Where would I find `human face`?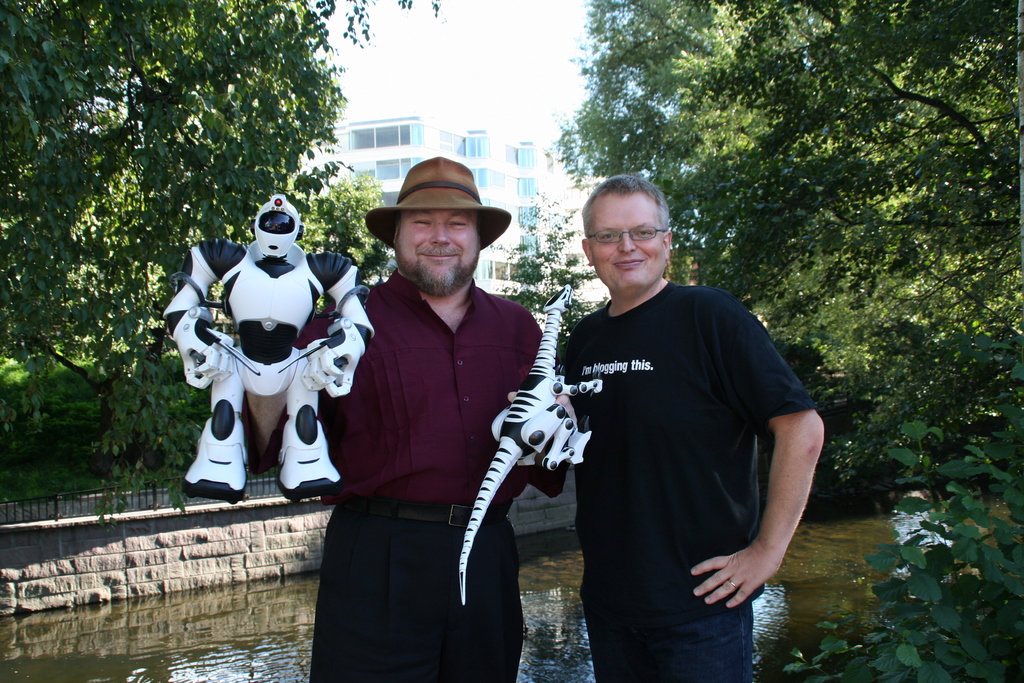
At <region>396, 208, 479, 294</region>.
